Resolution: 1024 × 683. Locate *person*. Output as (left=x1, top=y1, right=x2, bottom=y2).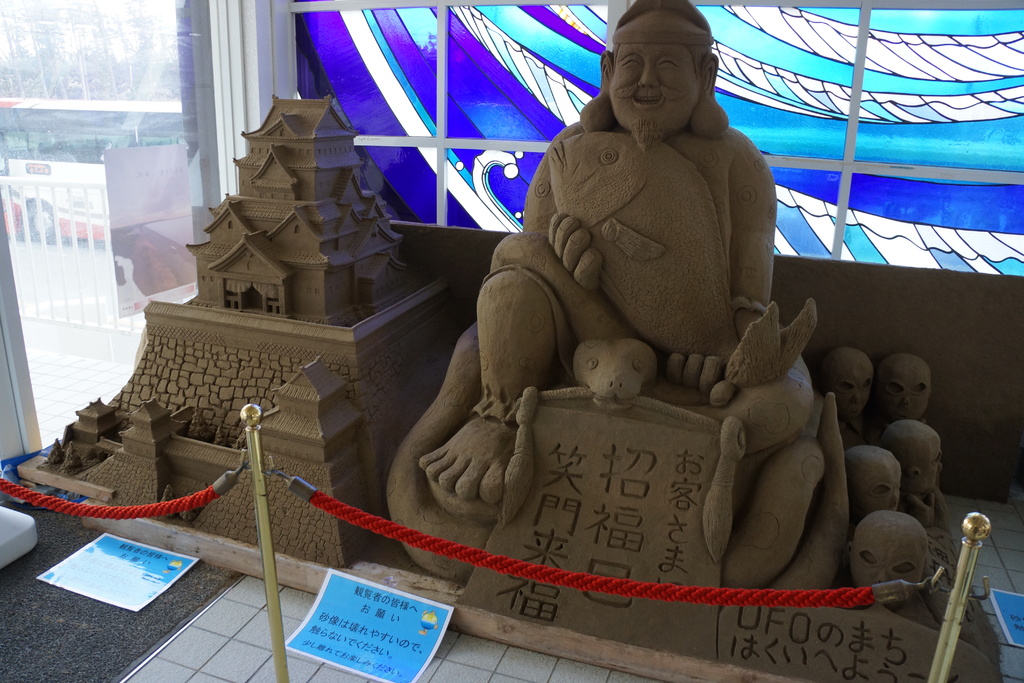
(left=414, top=0, right=819, bottom=499).
